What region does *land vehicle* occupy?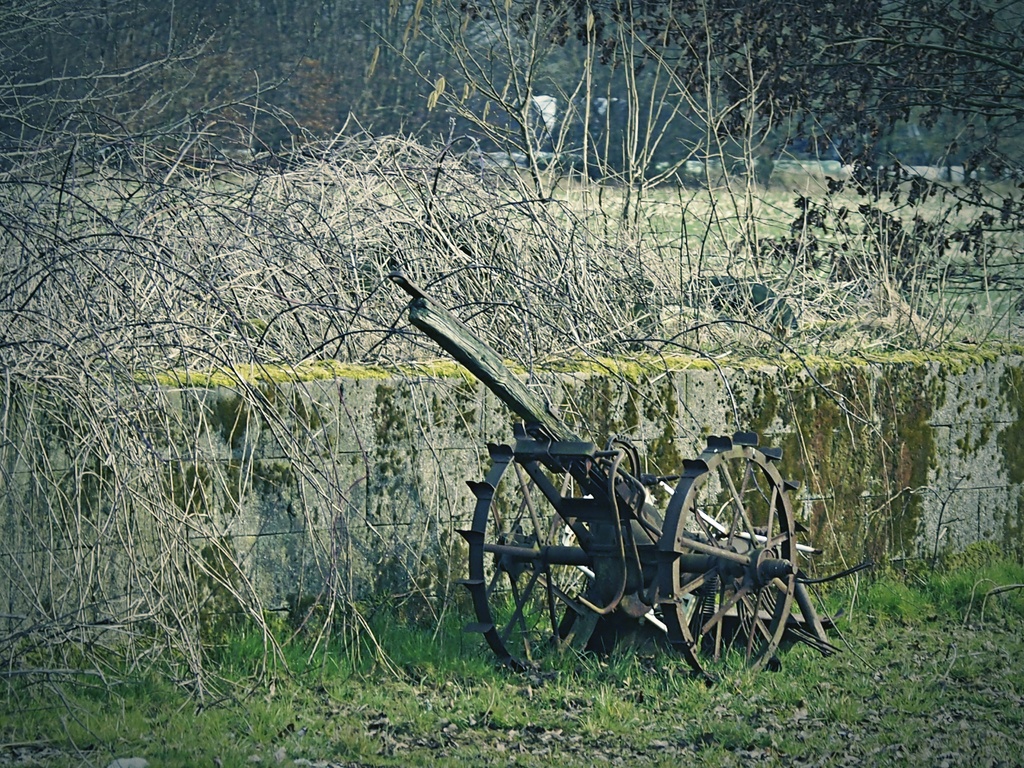
bbox=[417, 322, 790, 678].
